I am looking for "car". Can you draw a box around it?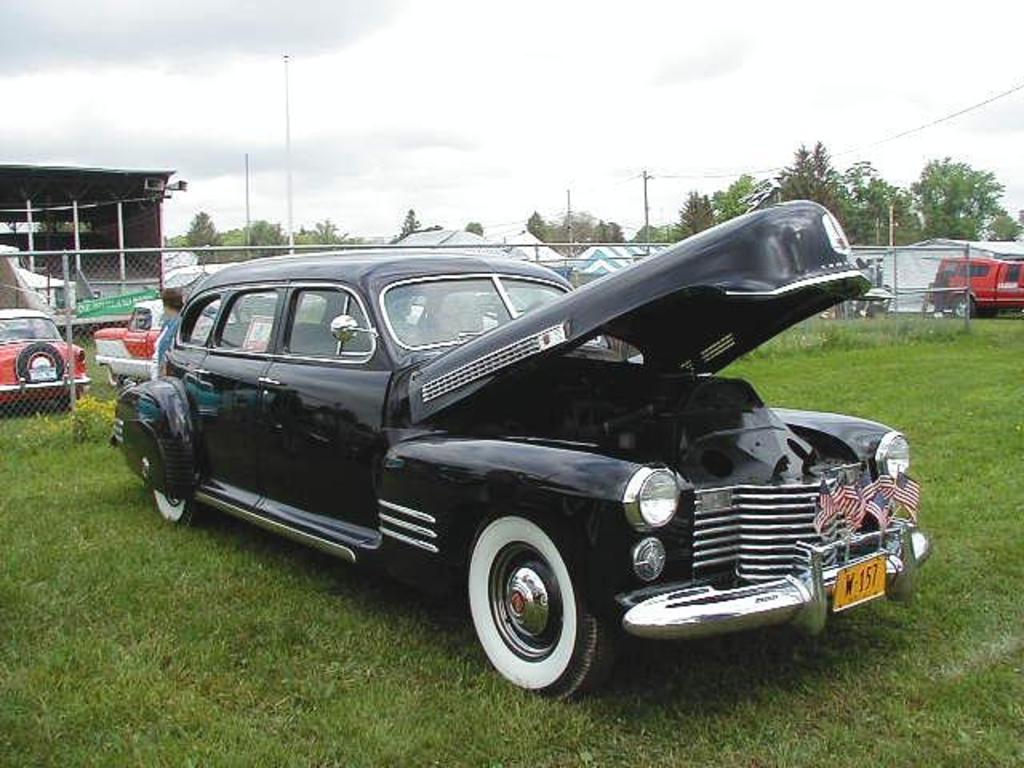
Sure, the bounding box is <region>930, 256, 1022, 320</region>.
